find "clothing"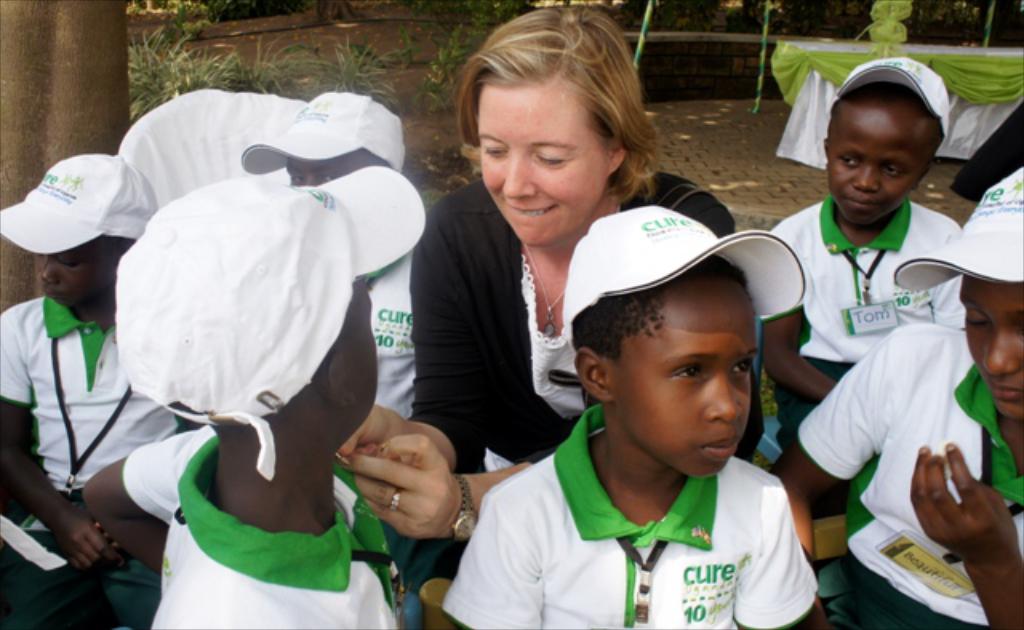
[left=440, top=395, right=819, bottom=628]
